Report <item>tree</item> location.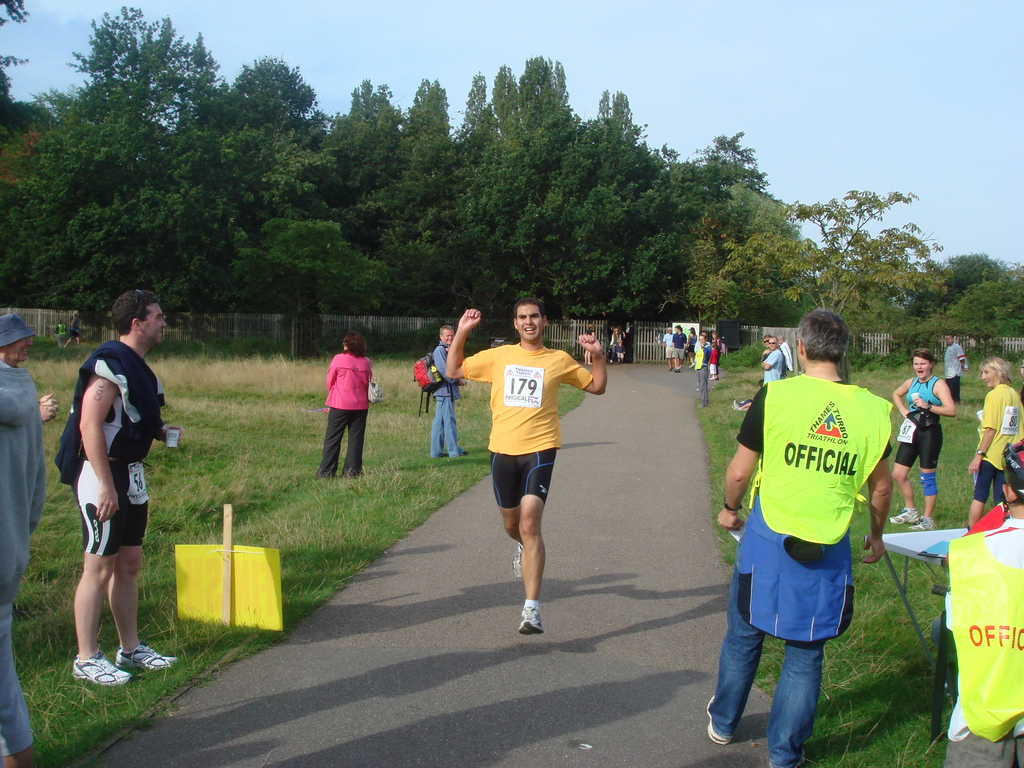
Report: bbox=(900, 246, 1014, 342).
